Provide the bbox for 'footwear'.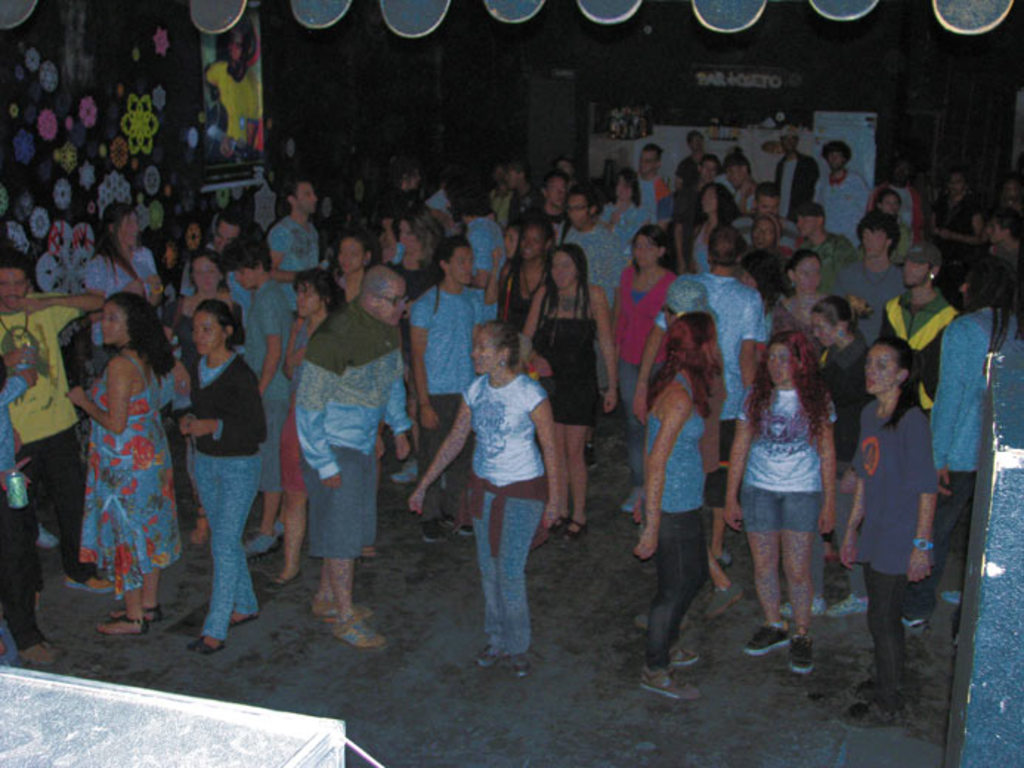
select_region(476, 642, 507, 663).
